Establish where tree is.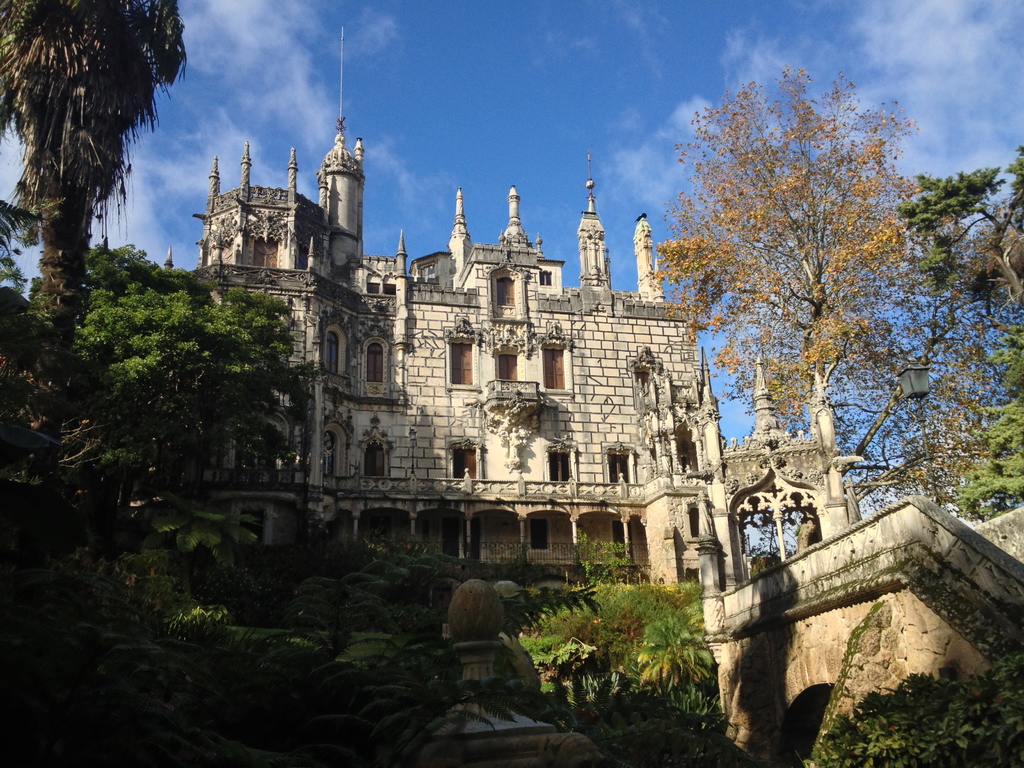
Established at l=488, t=529, r=732, b=736.
